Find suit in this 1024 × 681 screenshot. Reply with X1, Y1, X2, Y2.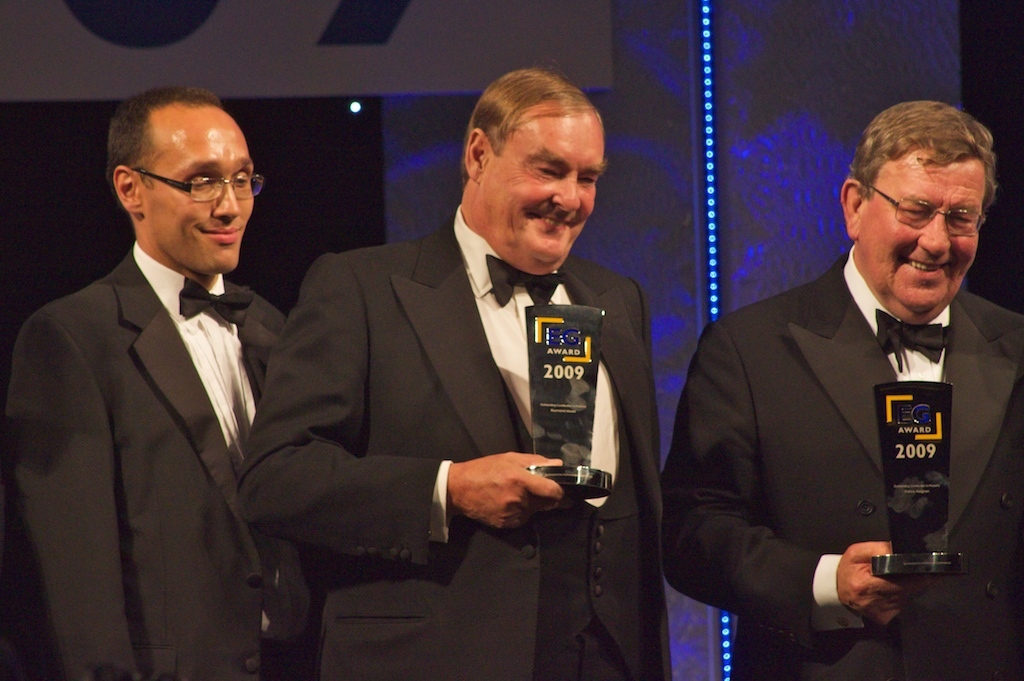
0, 250, 324, 680.
